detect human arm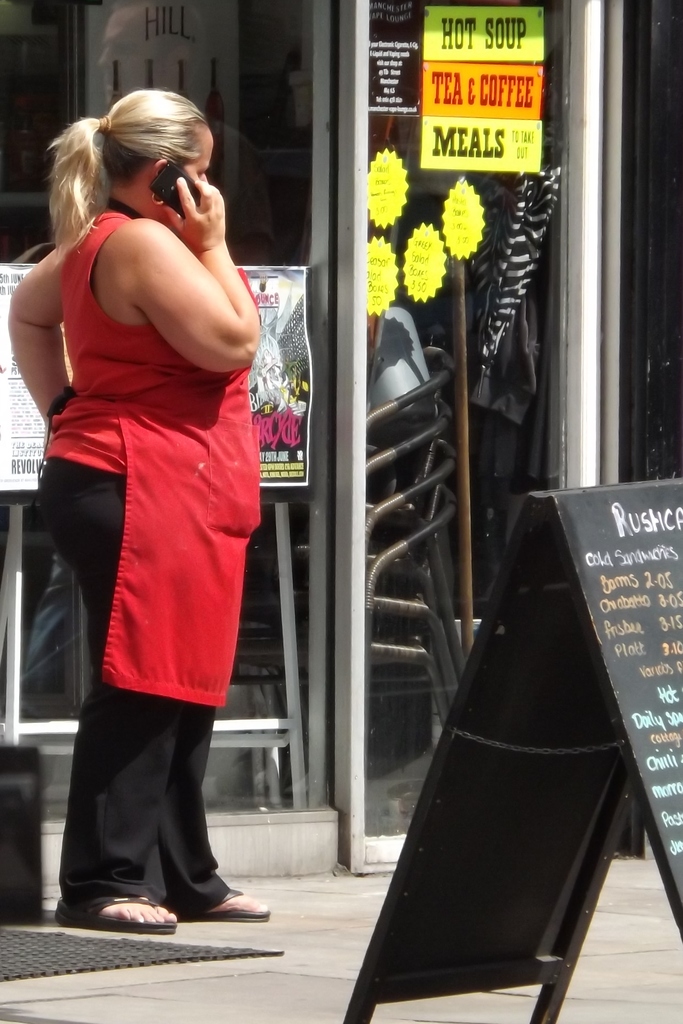
bbox=(3, 204, 117, 435)
